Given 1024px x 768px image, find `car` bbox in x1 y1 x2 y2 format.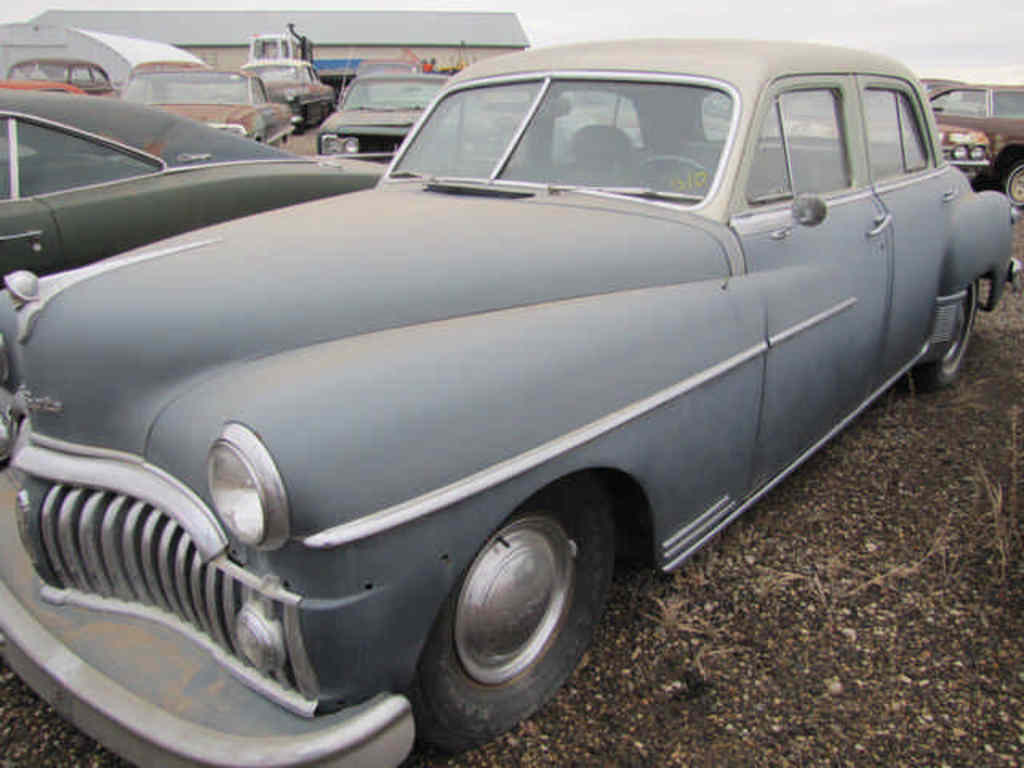
782 94 973 157.
